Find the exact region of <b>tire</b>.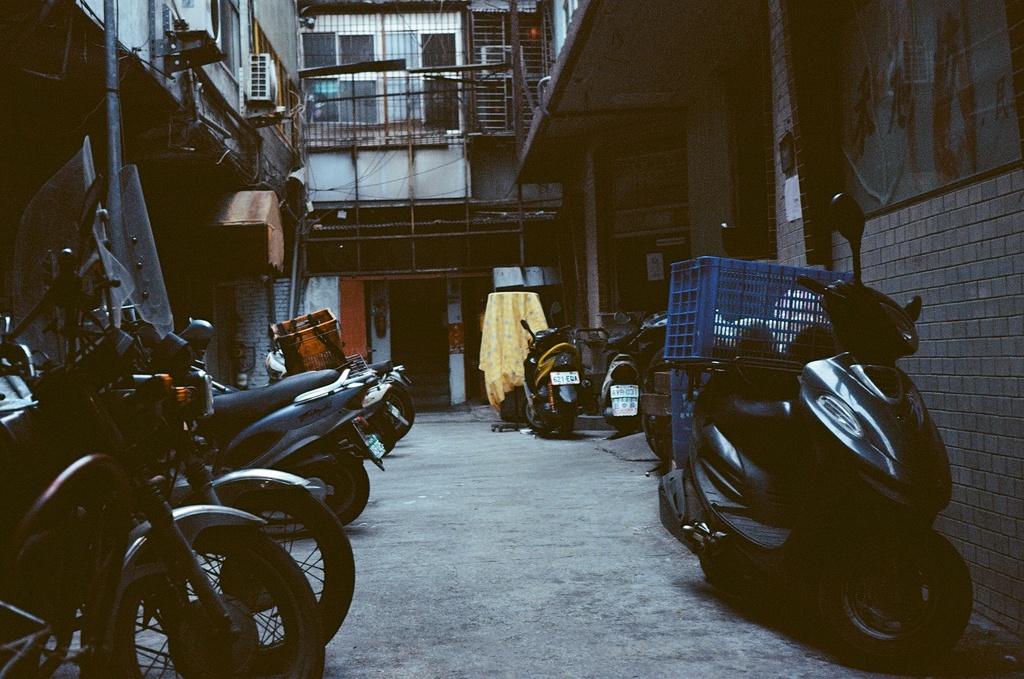
Exact region: 177,486,356,668.
